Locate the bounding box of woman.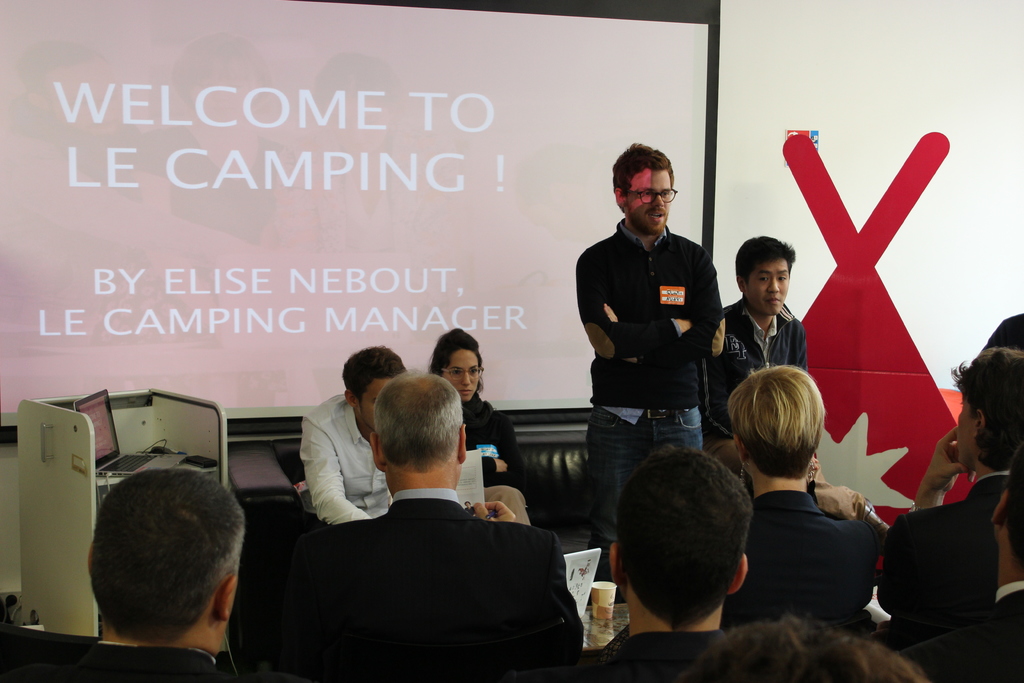
Bounding box: (left=432, top=331, right=532, bottom=527).
